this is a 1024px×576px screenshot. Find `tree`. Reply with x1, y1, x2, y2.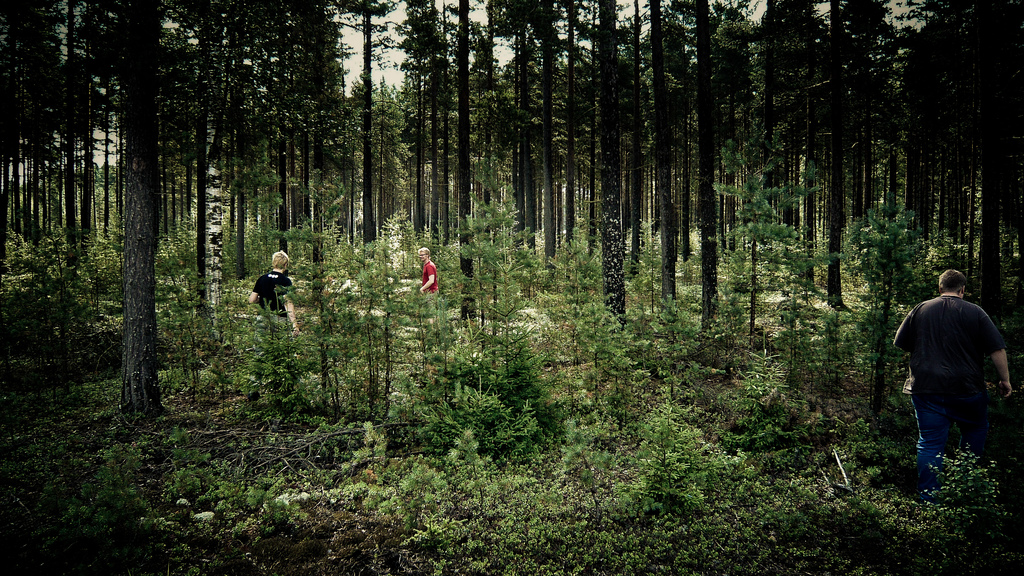
634, 0, 750, 406.
